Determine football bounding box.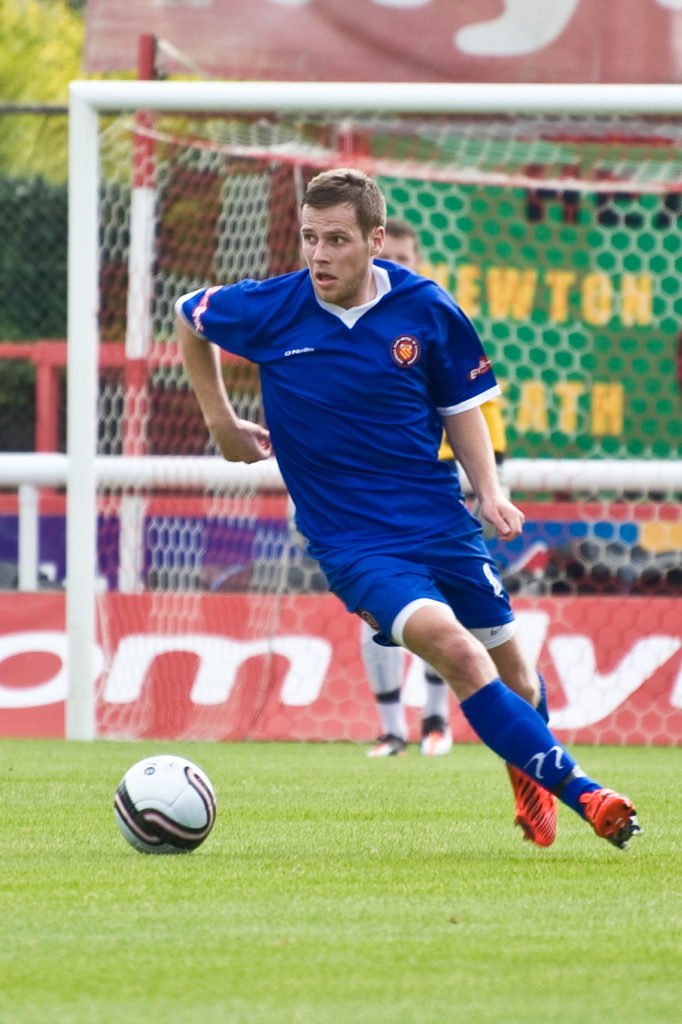
Determined: 106/751/221/856.
